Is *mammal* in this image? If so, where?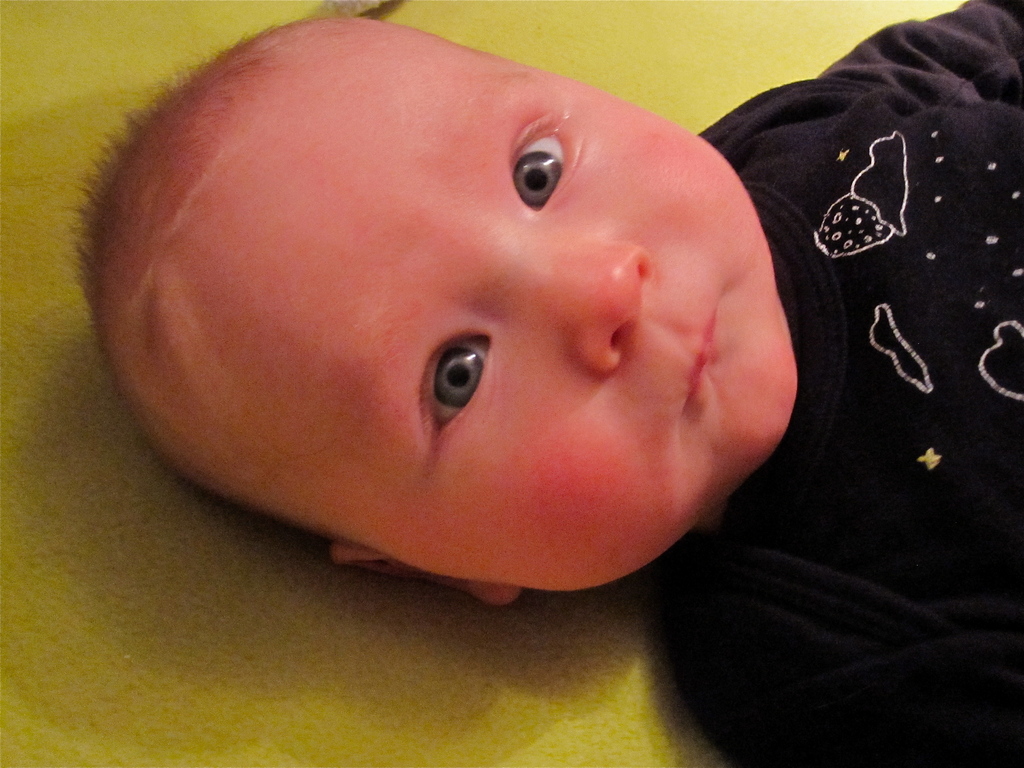
Yes, at [x1=82, y1=4, x2=1022, y2=762].
